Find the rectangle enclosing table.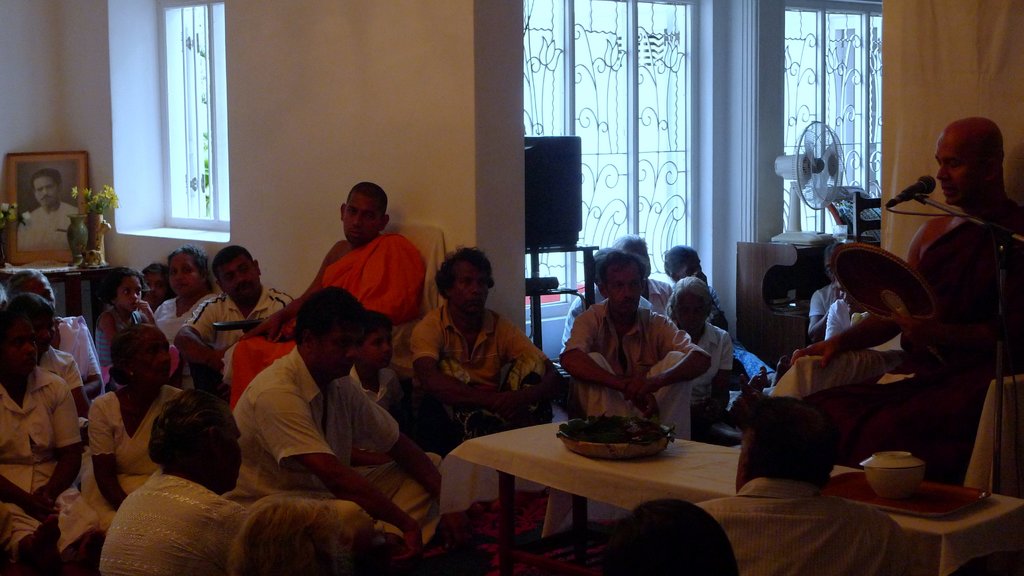
[524,243,598,352].
